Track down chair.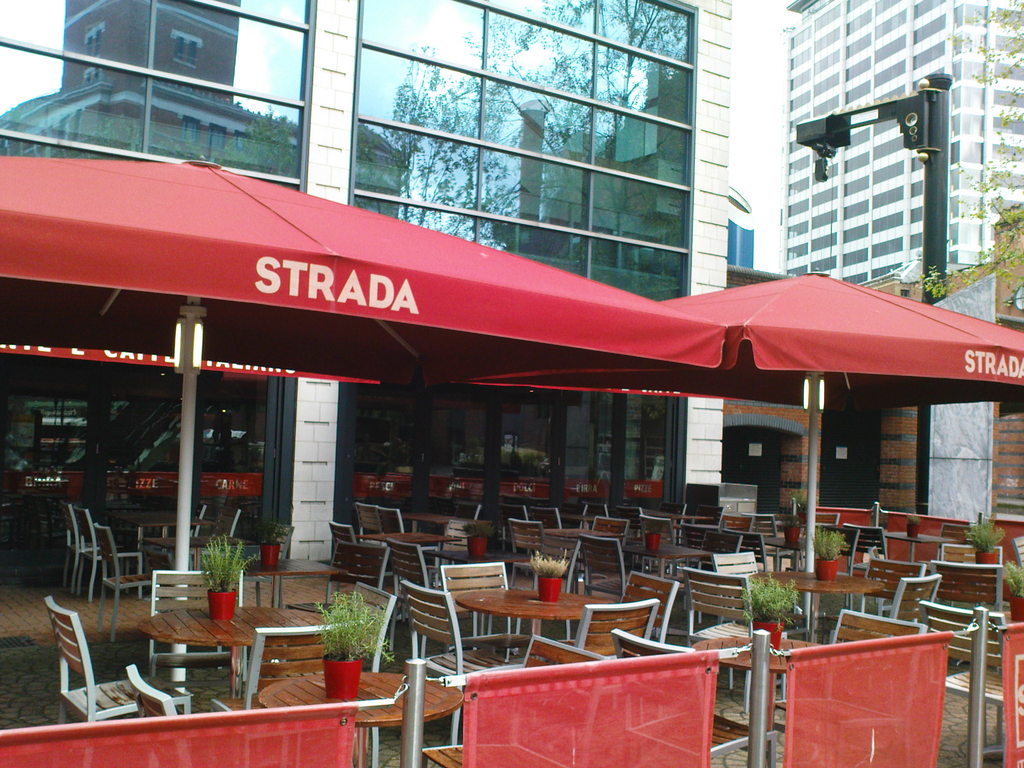
Tracked to select_region(454, 504, 477, 521).
